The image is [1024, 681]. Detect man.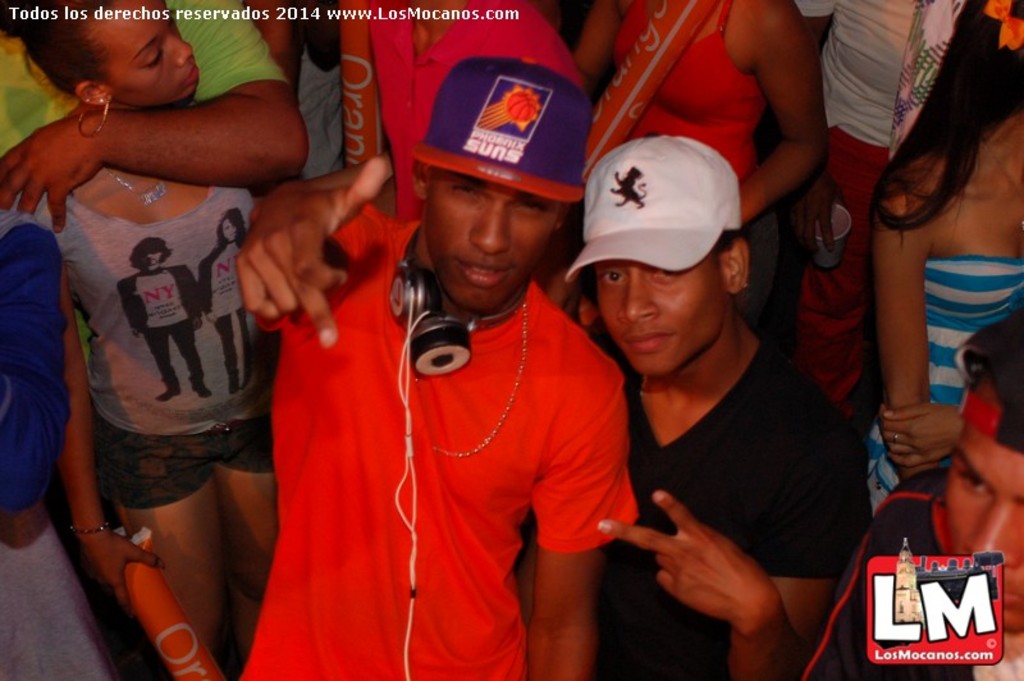
Detection: box=[564, 136, 867, 680].
